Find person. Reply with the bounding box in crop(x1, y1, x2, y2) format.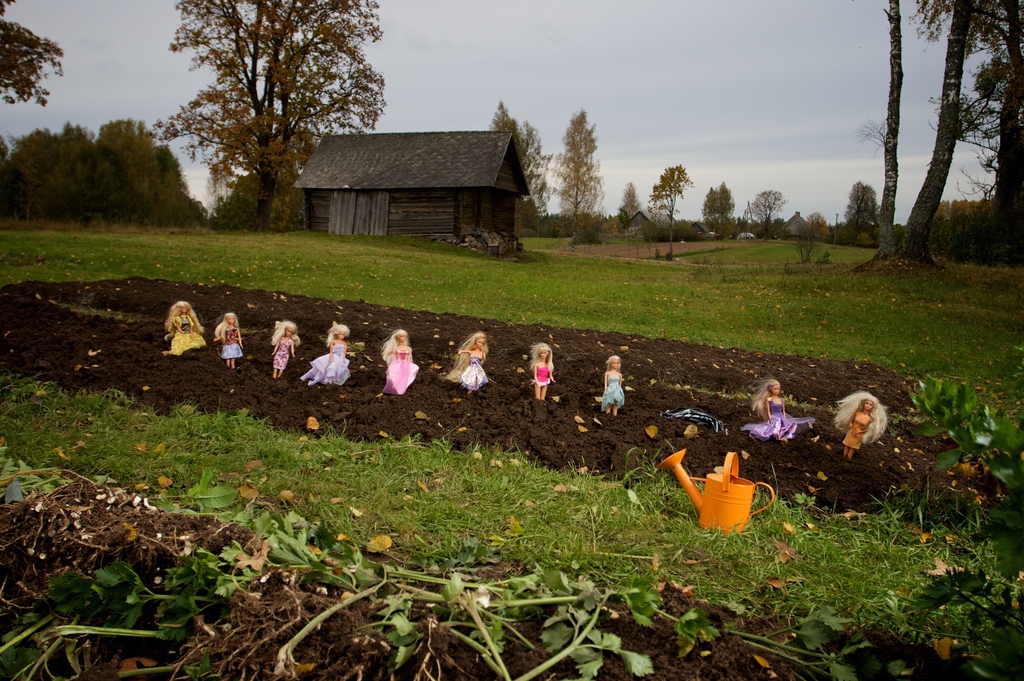
crop(209, 313, 244, 365).
